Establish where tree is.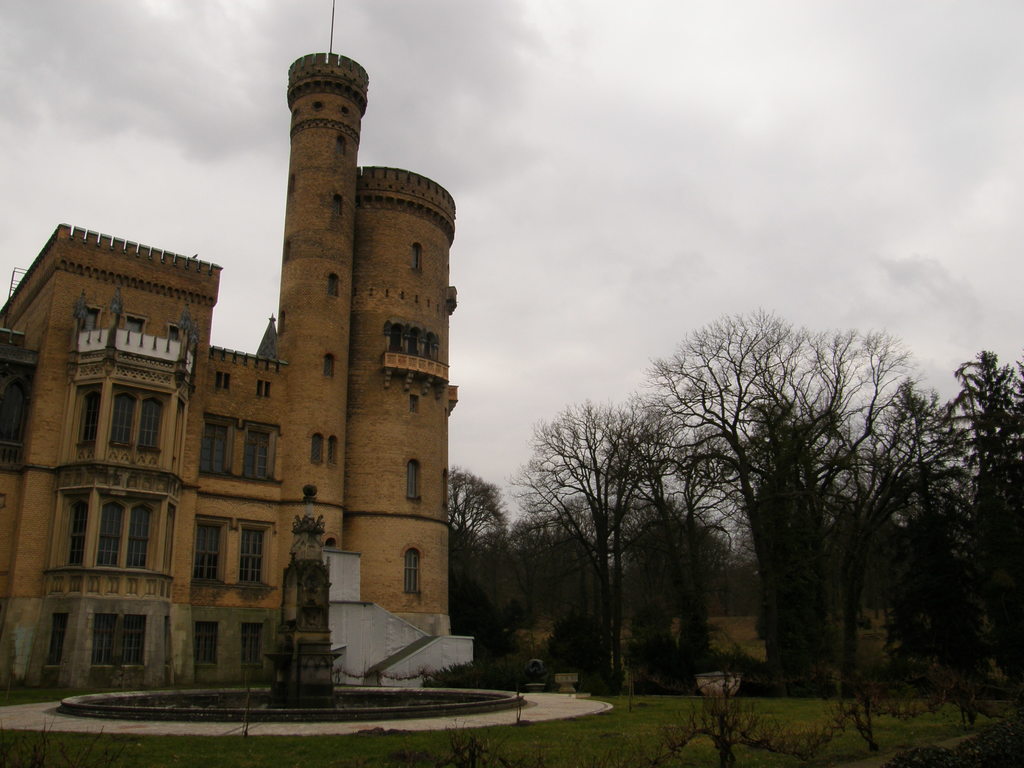
Established at <bbox>481, 507, 577, 606</bbox>.
